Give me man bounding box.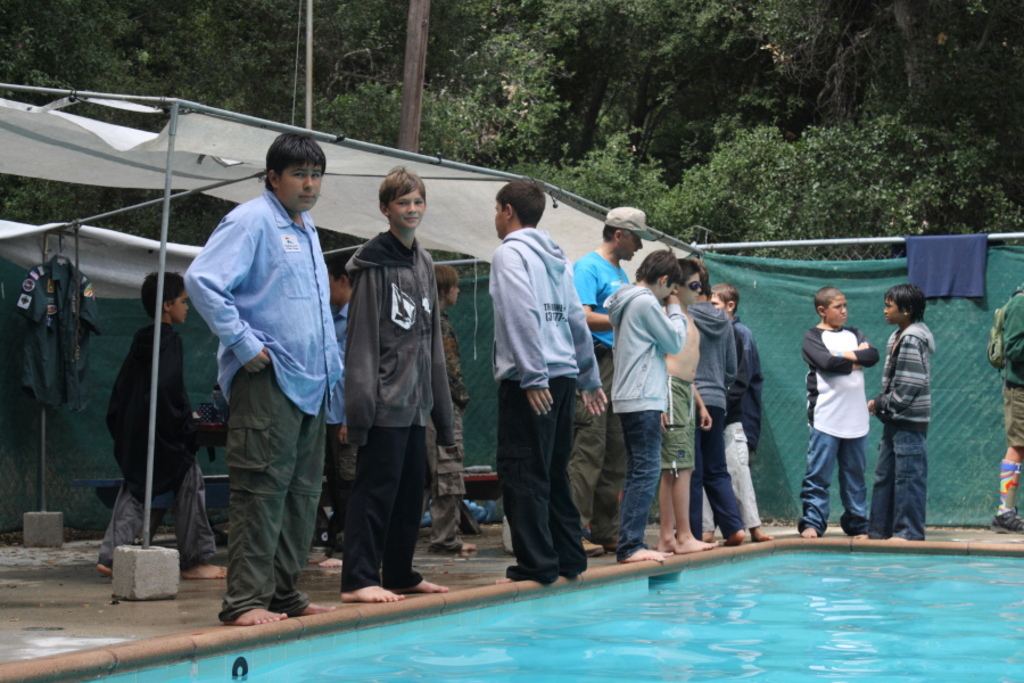
683, 257, 735, 536.
